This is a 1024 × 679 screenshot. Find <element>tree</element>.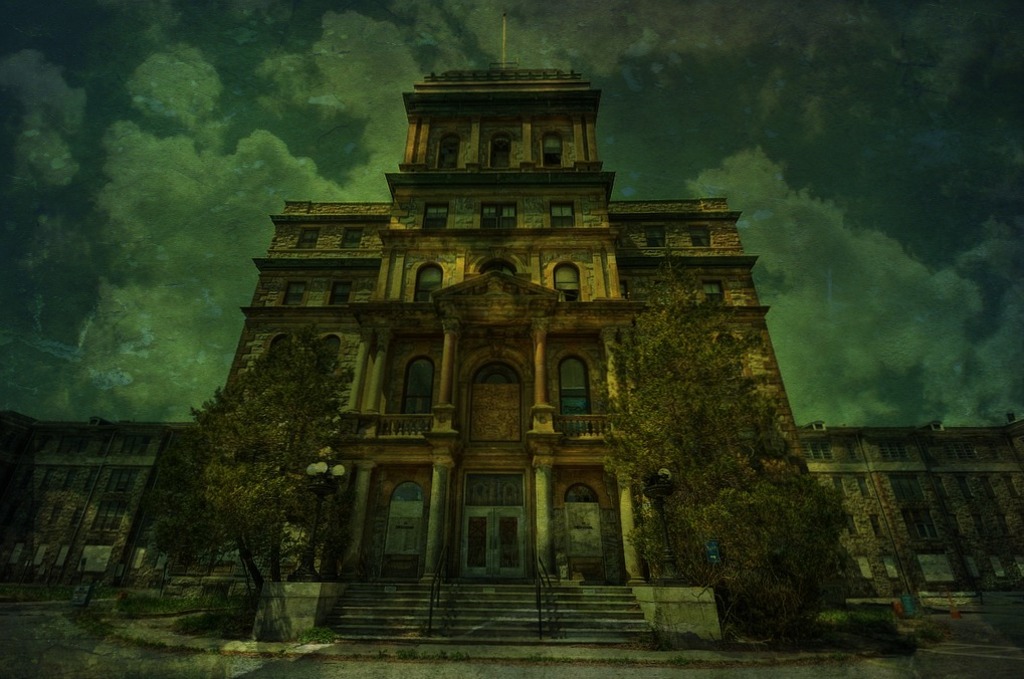
Bounding box: bbox(169, 327, 362, 604).
